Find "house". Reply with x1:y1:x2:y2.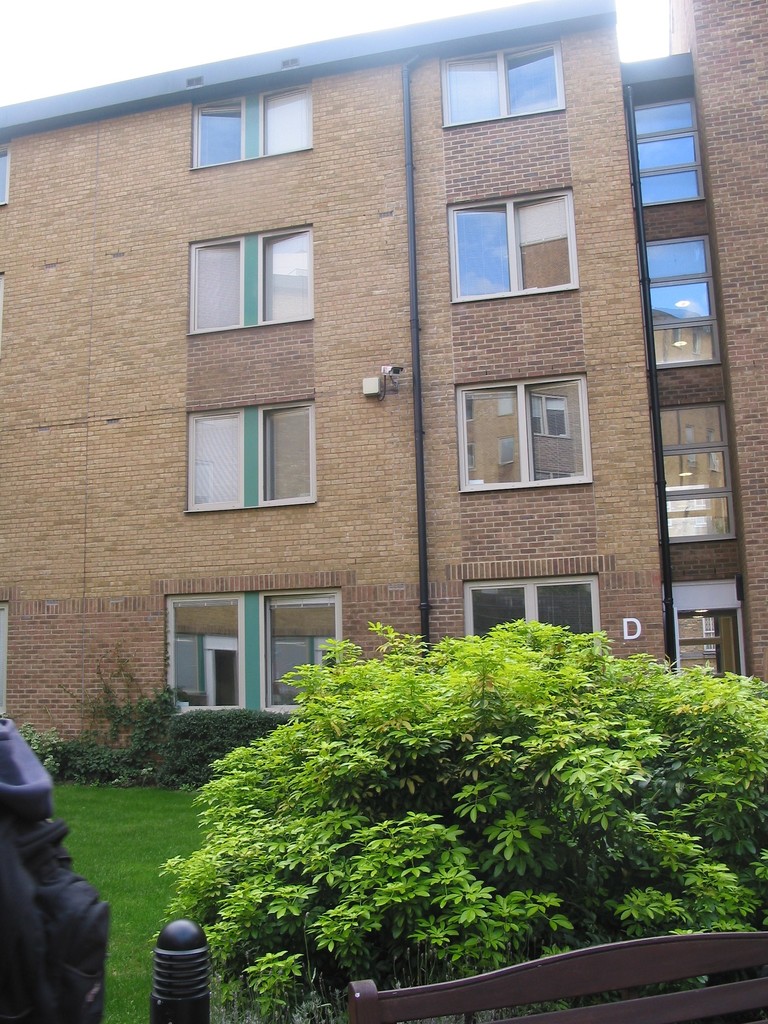
625:0:767:684.
